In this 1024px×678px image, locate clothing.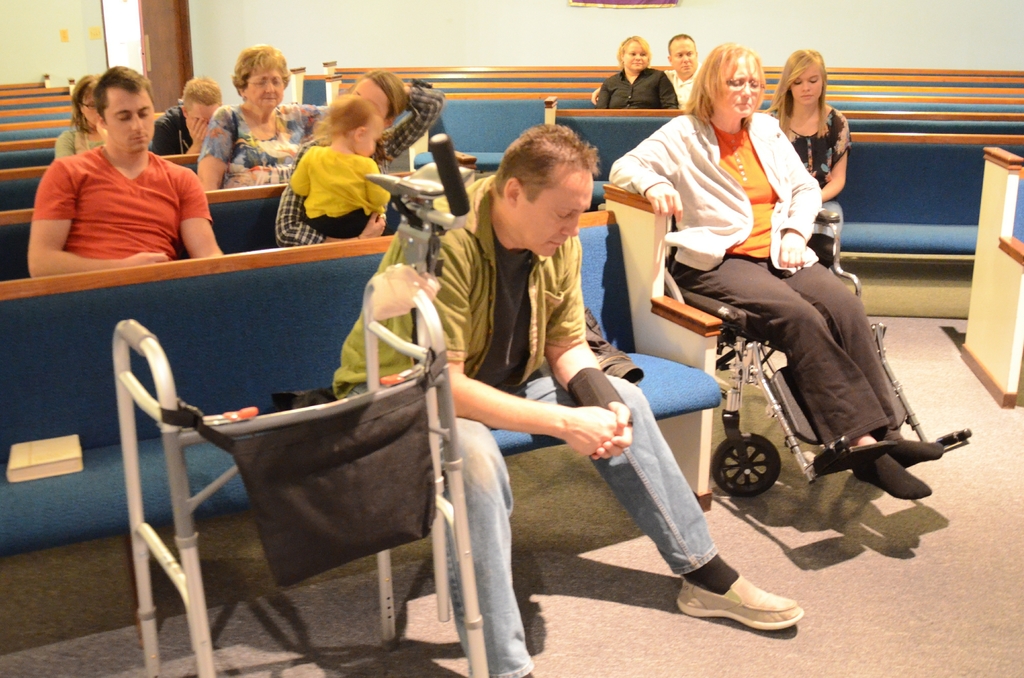
Bounding box: x1=266, y1=71, x2=424, y2=267.
